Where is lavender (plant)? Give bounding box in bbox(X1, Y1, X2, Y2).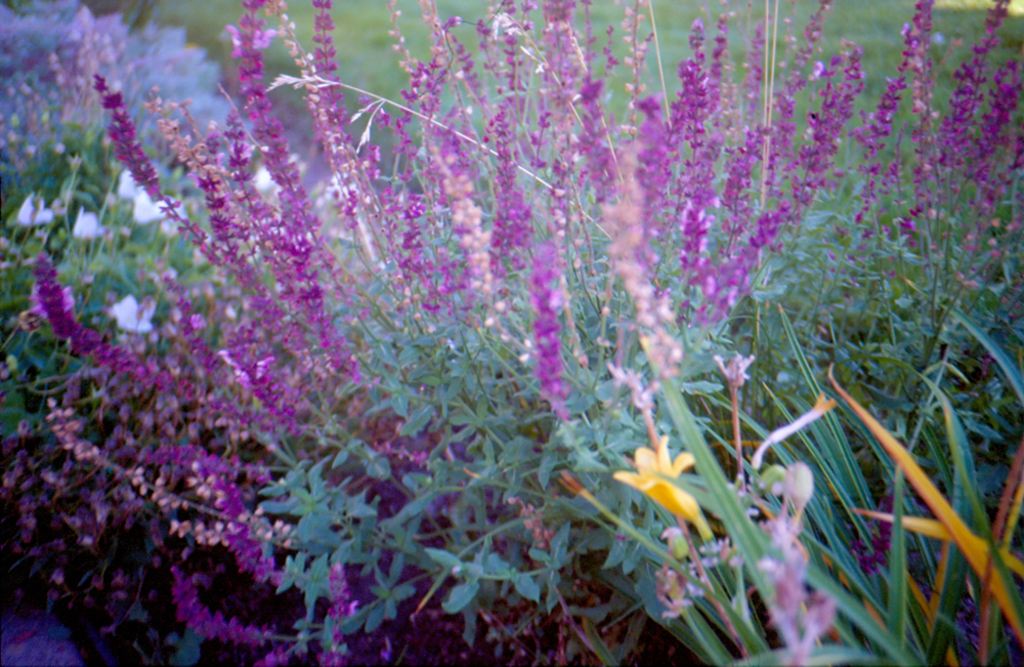
bbox(645, 42, 712, 170).
